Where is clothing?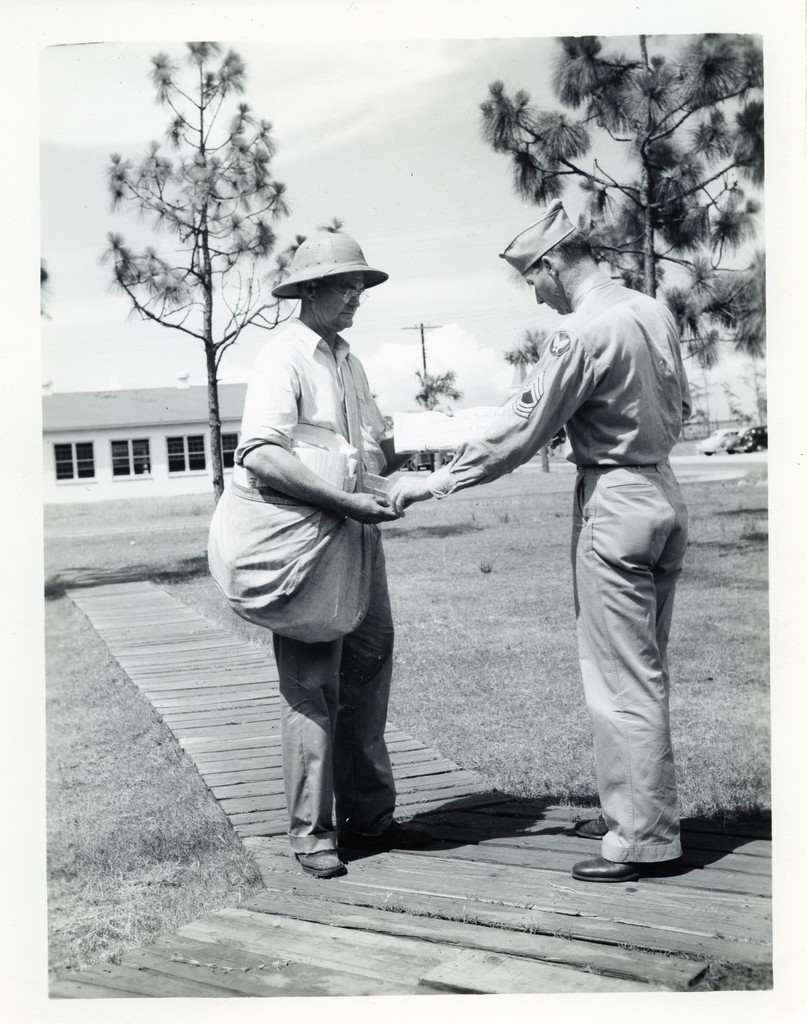
<bbox>226, 315, 394, 854</bbox>.
